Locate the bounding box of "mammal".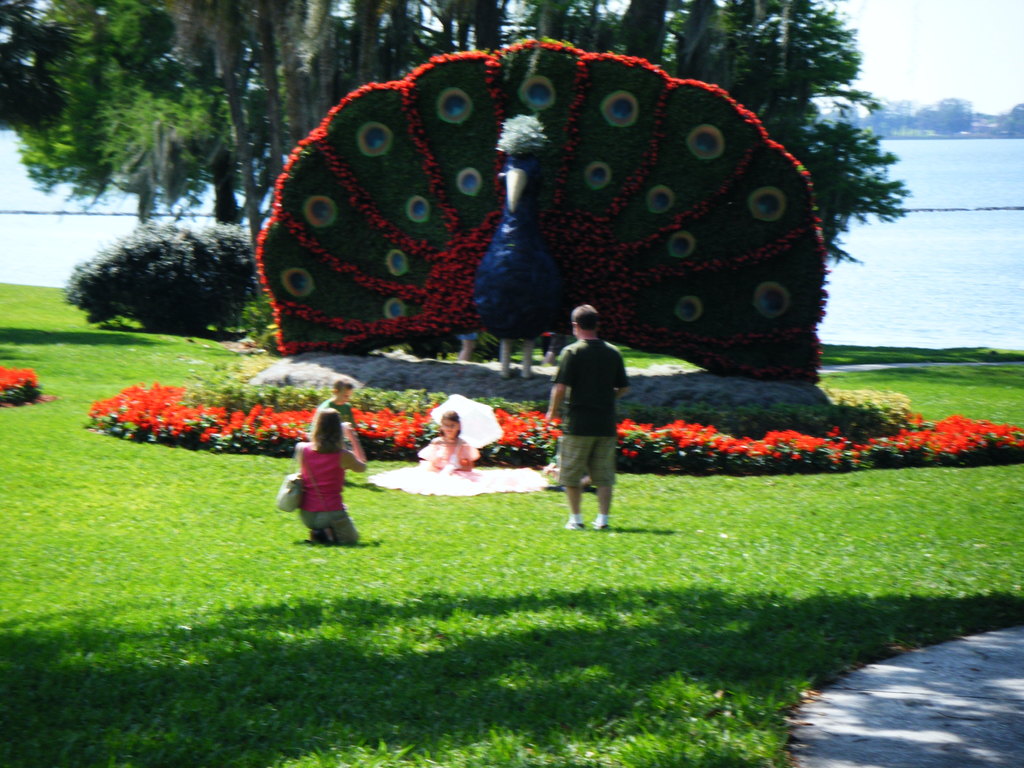
Bounding box: l=314, t=380, r=362, b=444.
